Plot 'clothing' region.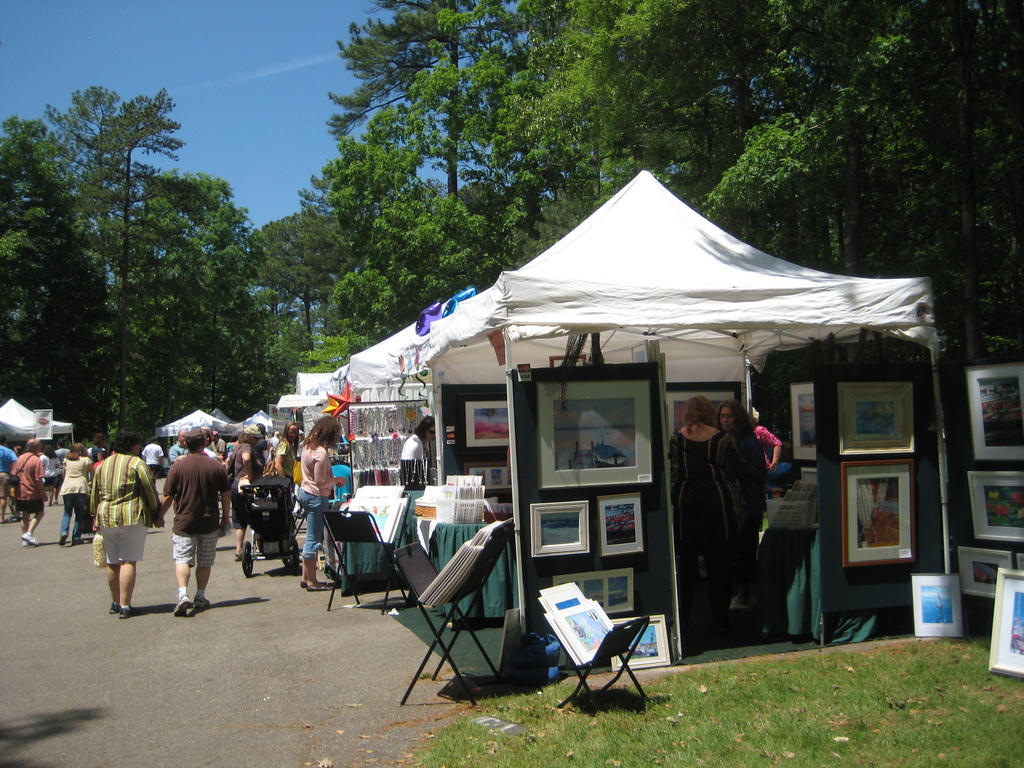
Plotted at 44/452/60/484.
